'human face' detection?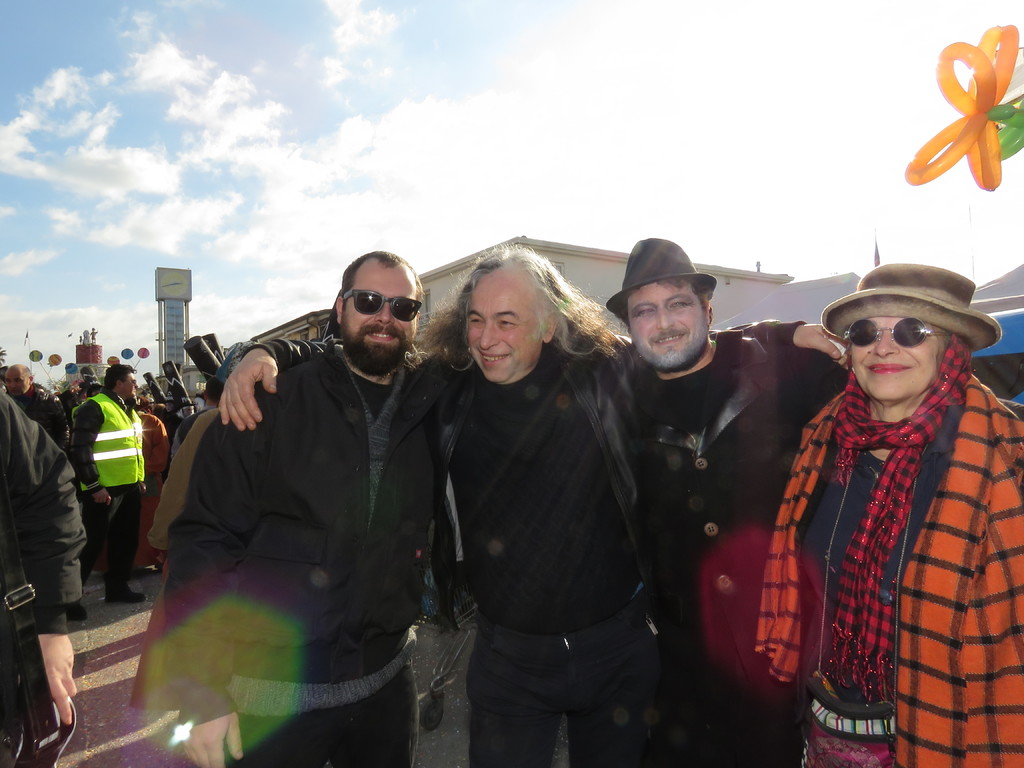
465/270/547/385
